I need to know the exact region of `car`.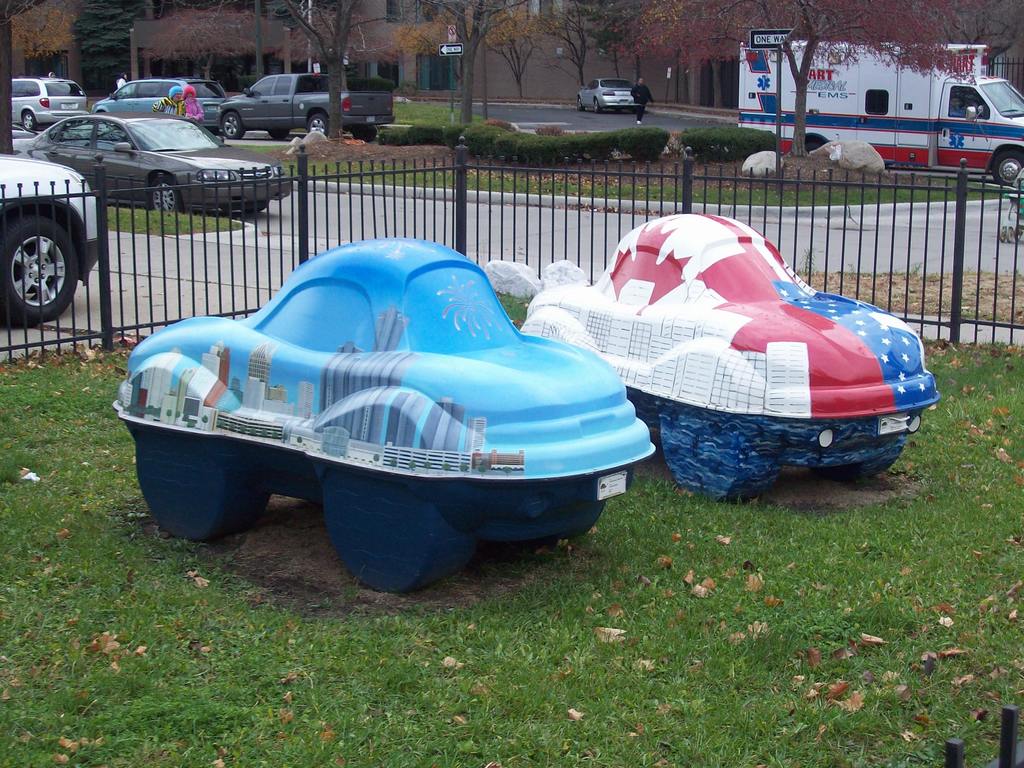
Region: box=[0, 146, 110, 321].
